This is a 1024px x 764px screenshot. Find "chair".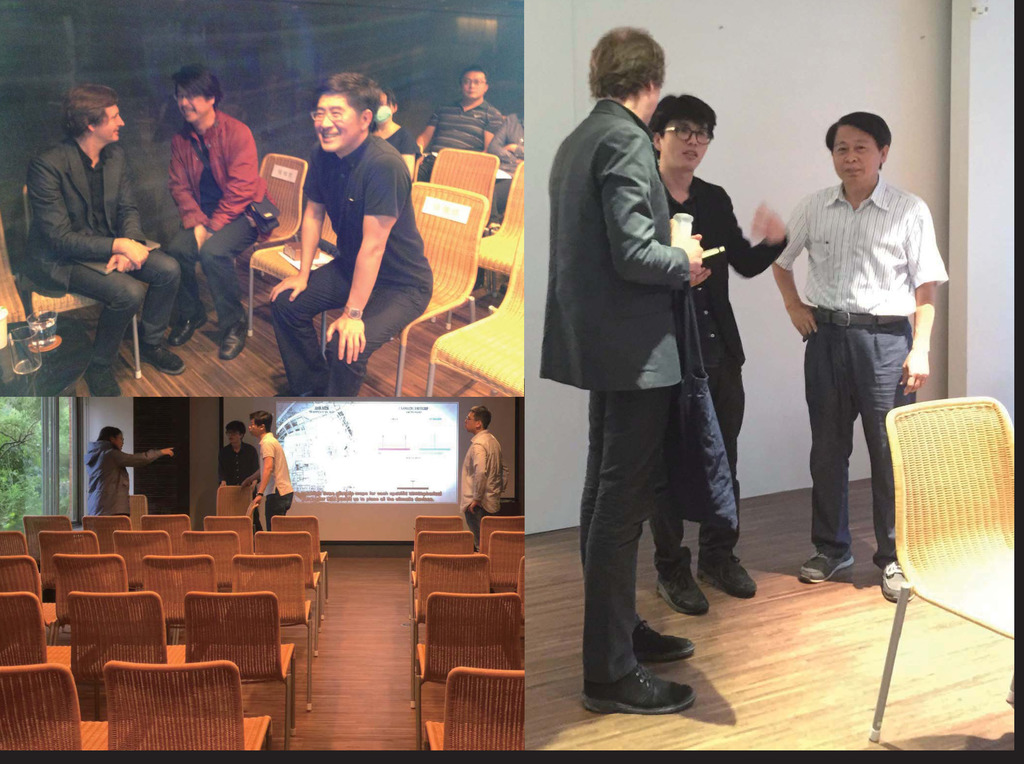
Bounding box: crop(422, 229, 526, 397).
